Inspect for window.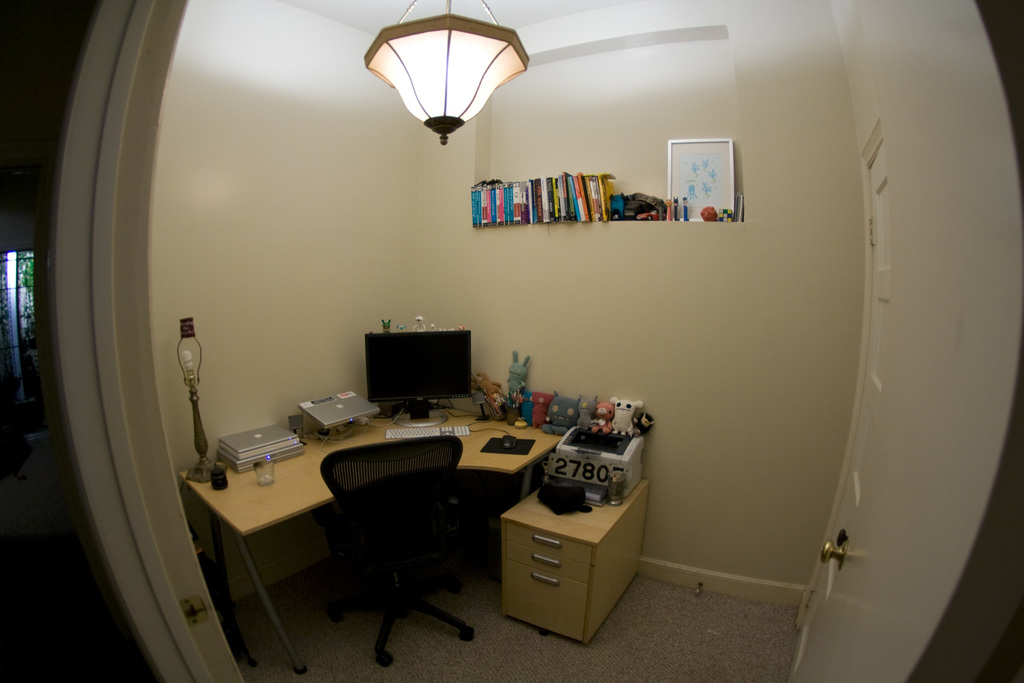
Inspection: x1=2 y1=255 x2=45 y2=440.
